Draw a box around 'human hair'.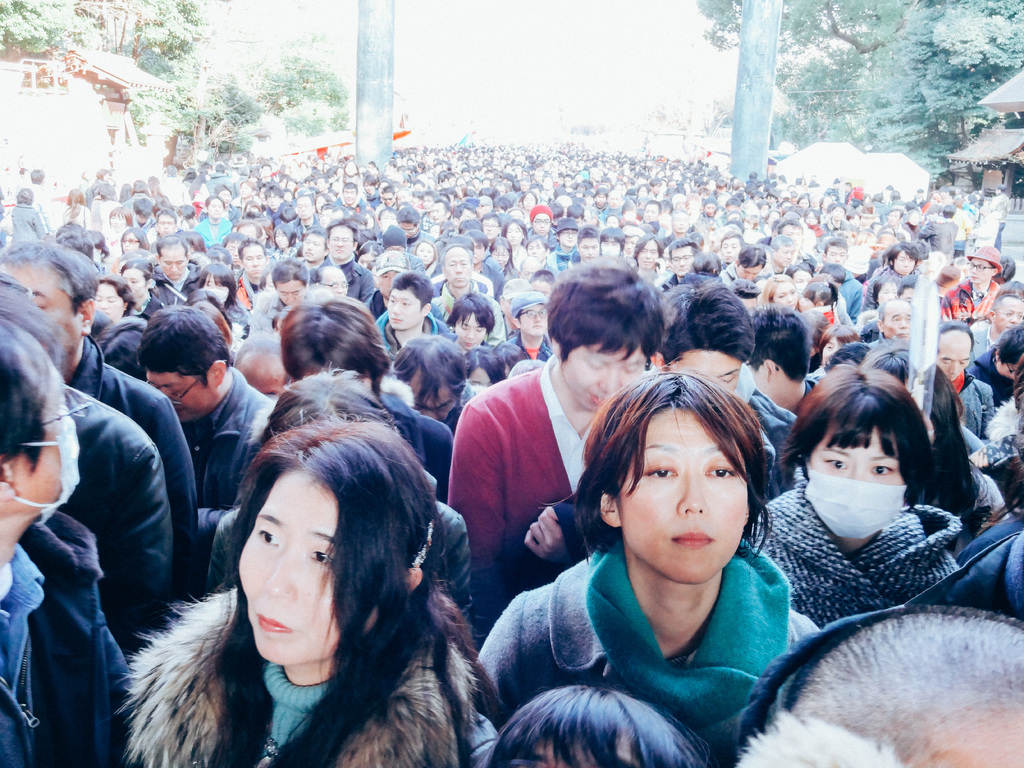
pyautogui.locateOnScreen(988, 292, 1023, 315).
